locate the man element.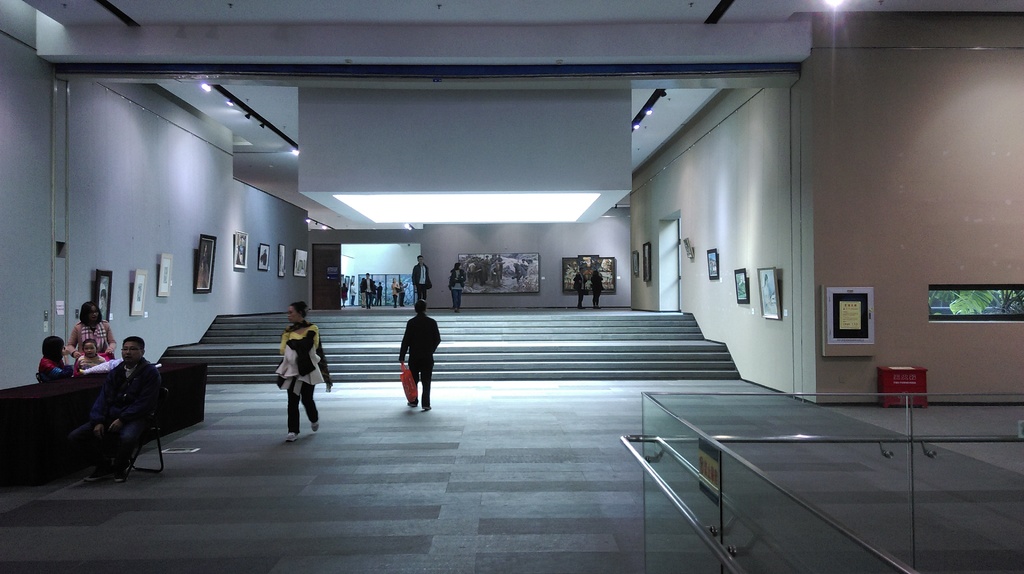
Element bbox: (left=390, top=296, right=437, bottom=404).
